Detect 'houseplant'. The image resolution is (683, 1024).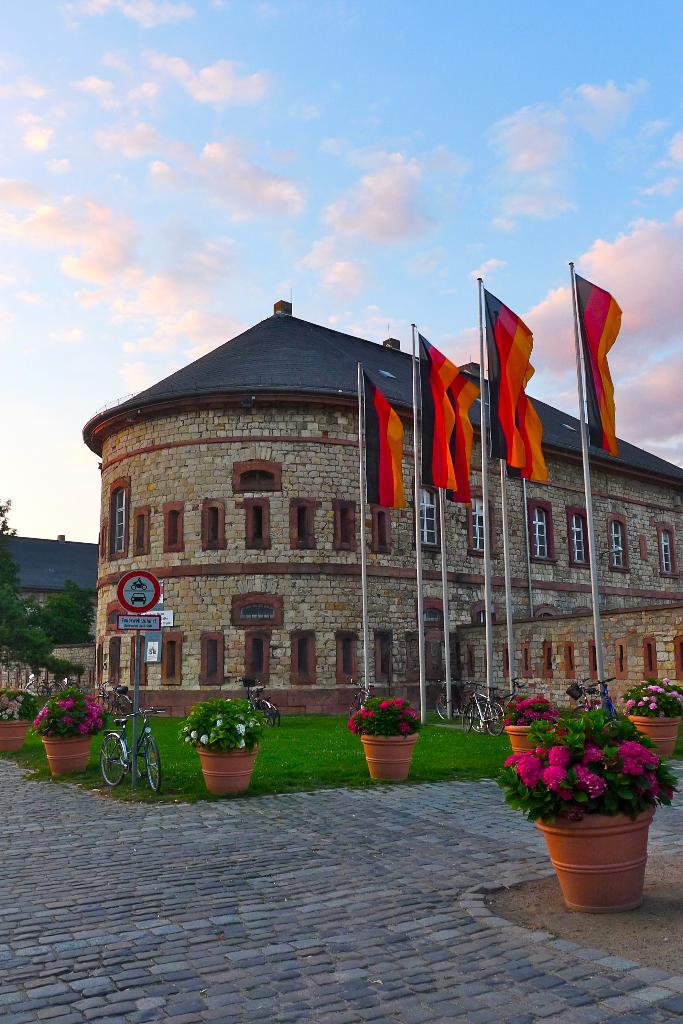
<bbox>177, 698, 277, 788</bbox>.
